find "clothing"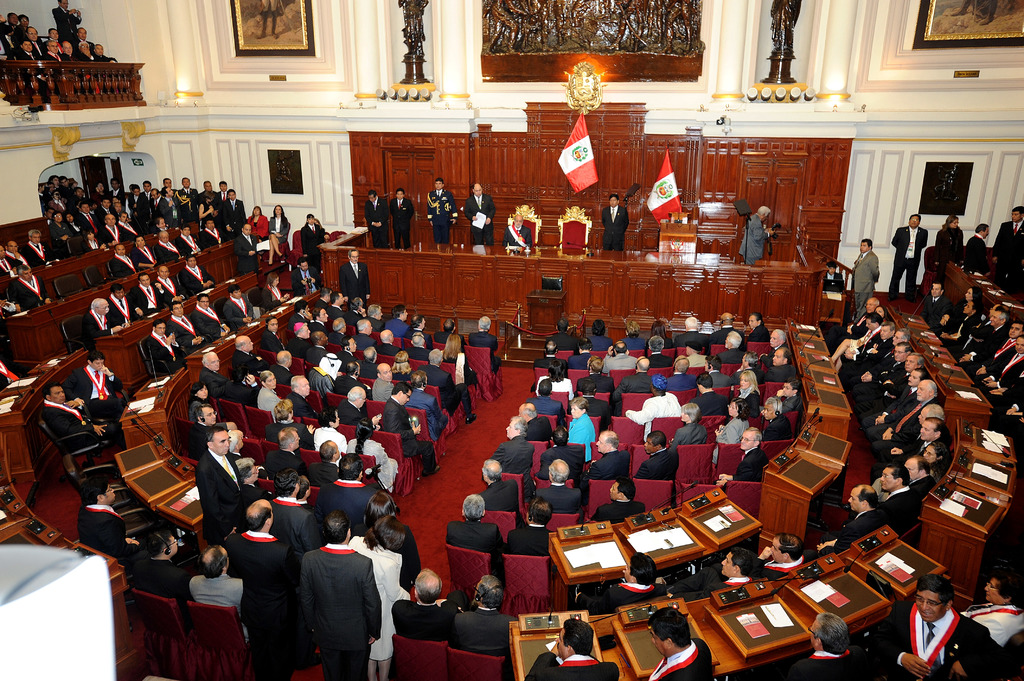
[left=388, top=193, right=419, bottom=254]
